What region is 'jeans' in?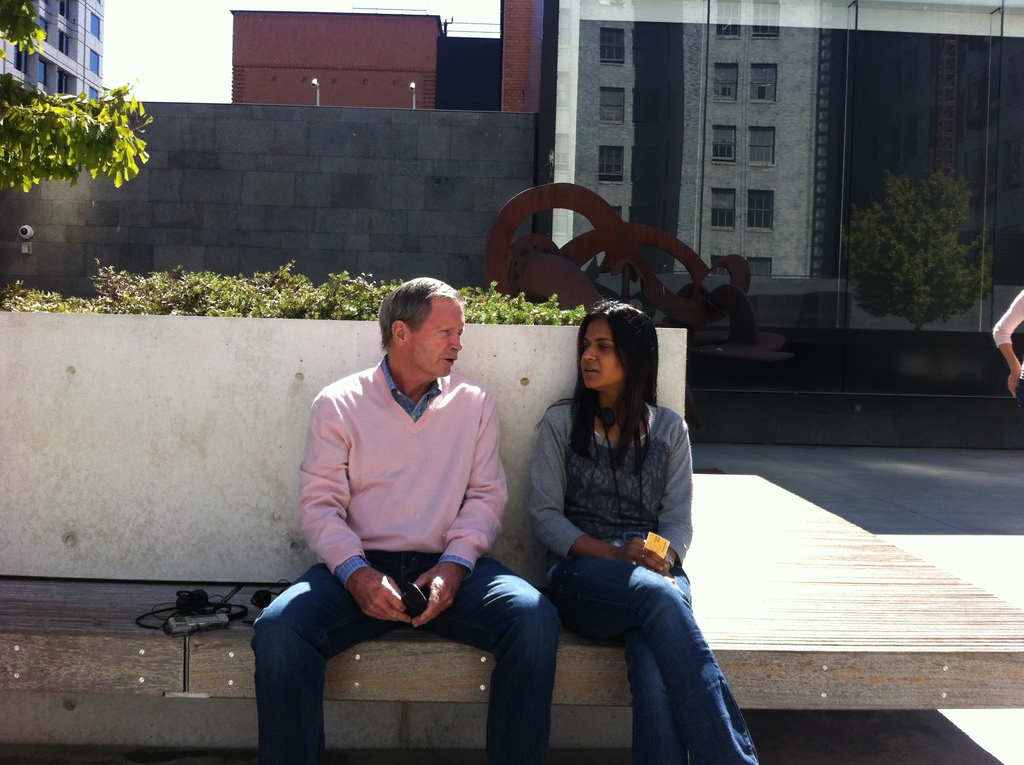
(250,551,563,764).
